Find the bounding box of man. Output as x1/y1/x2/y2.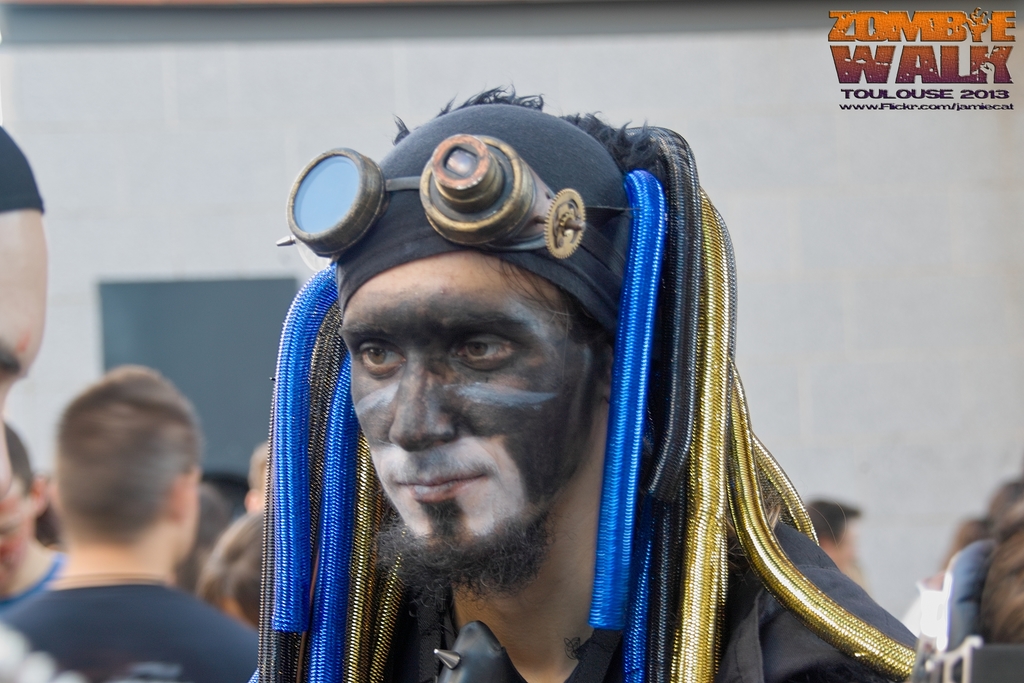
0/367/261/682.
